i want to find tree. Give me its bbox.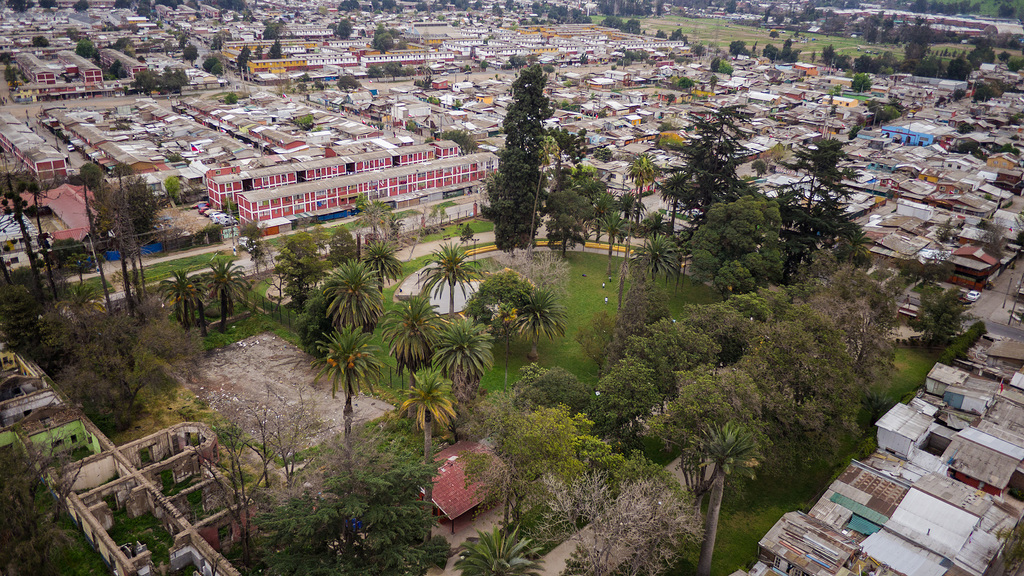
(left=366, top=66, right=385, bottom=83).
